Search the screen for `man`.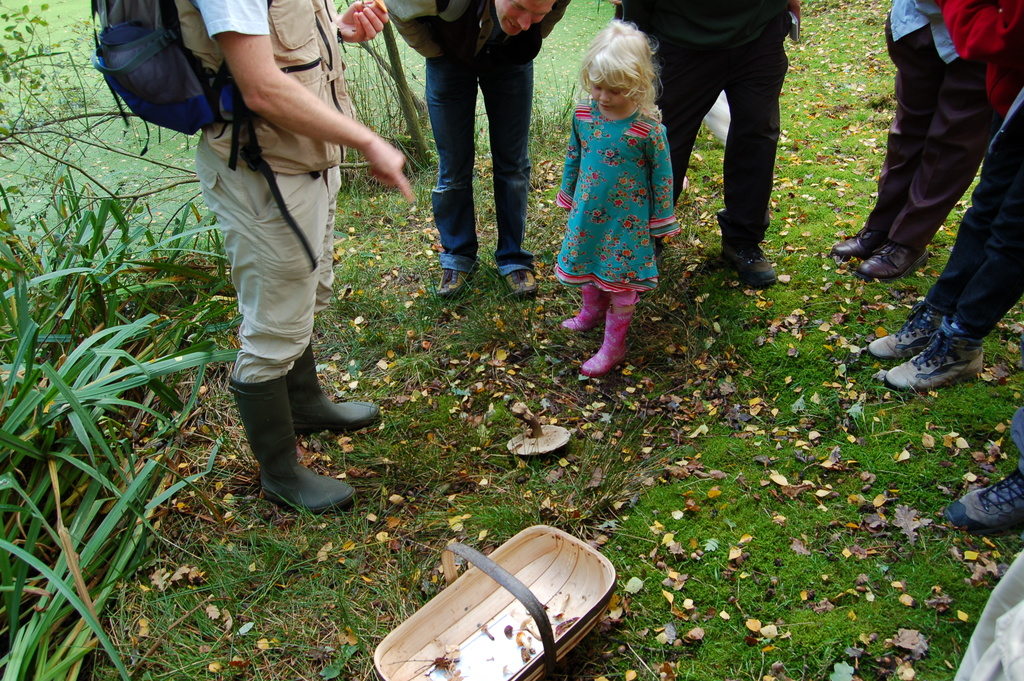
Found at <bbox>834, 0, 1023, 284</bbox>.
